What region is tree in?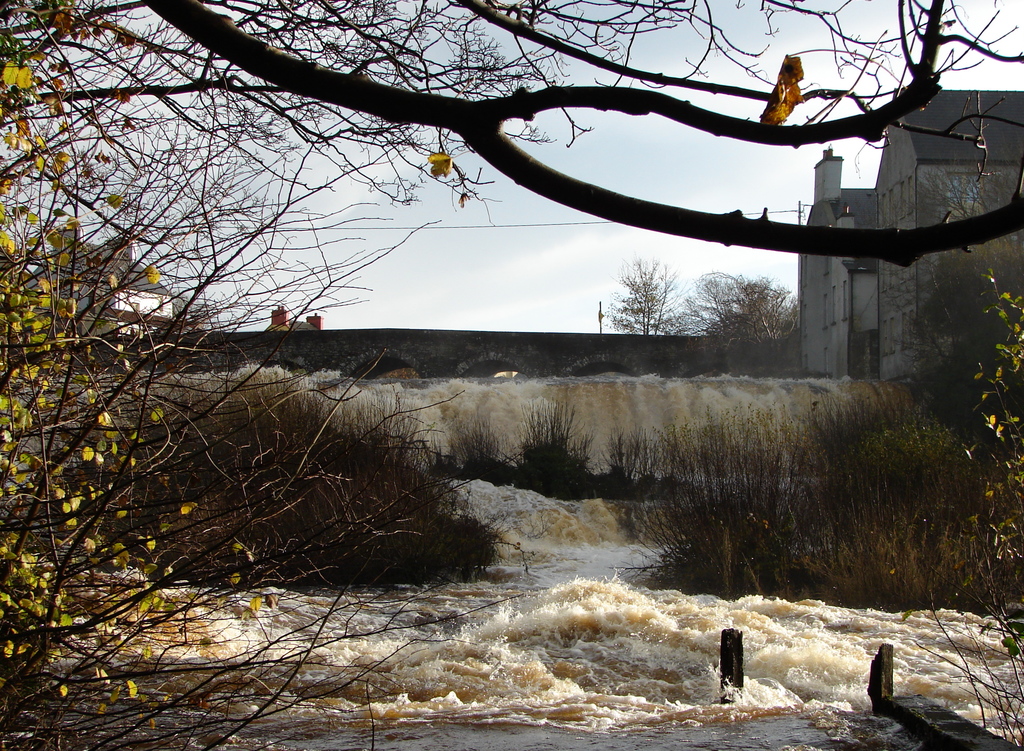
bbox=(0, 0, 1023, 265).
